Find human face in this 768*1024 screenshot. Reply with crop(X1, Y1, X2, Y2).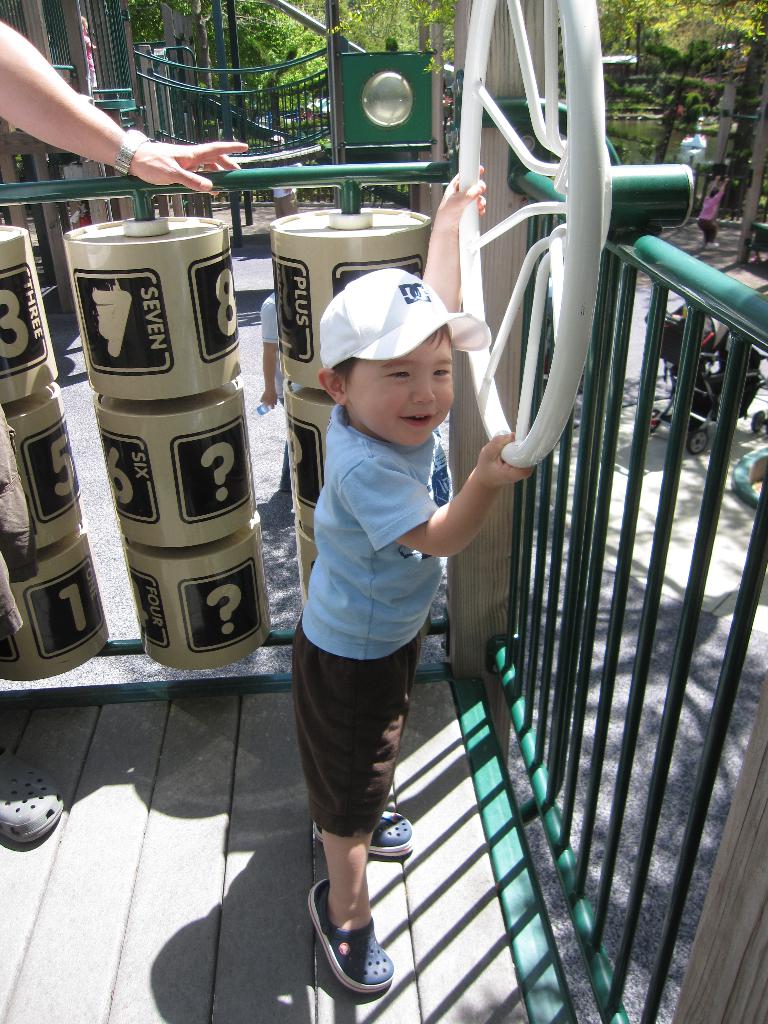
crop(351, 330, 454, 447).
